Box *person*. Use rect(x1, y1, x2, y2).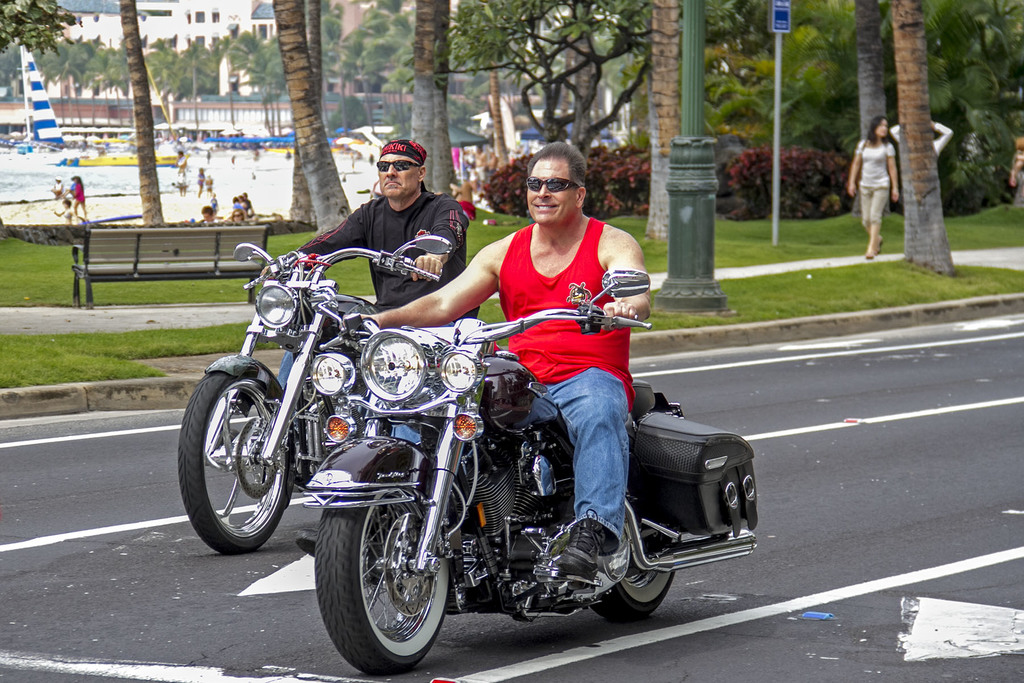
rect(846, 117, 897, 264).
